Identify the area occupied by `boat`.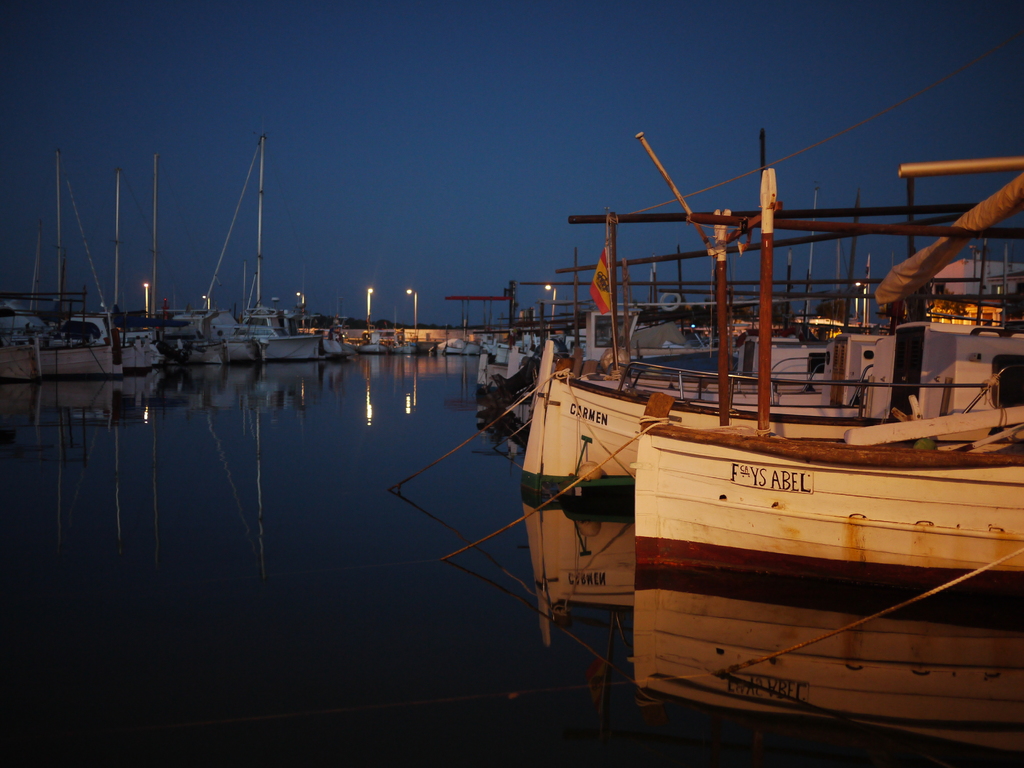
Area: left=398, top=336, right=422, bottom=358.
